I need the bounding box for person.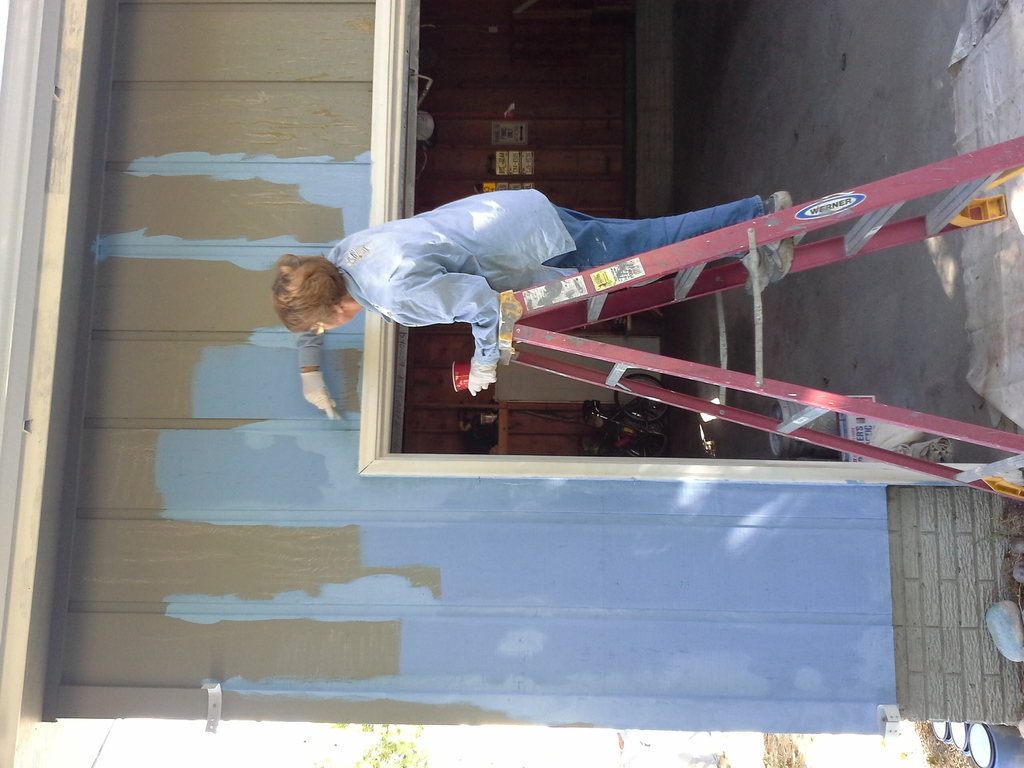
Here it is: (269, 186, 792, 422).
